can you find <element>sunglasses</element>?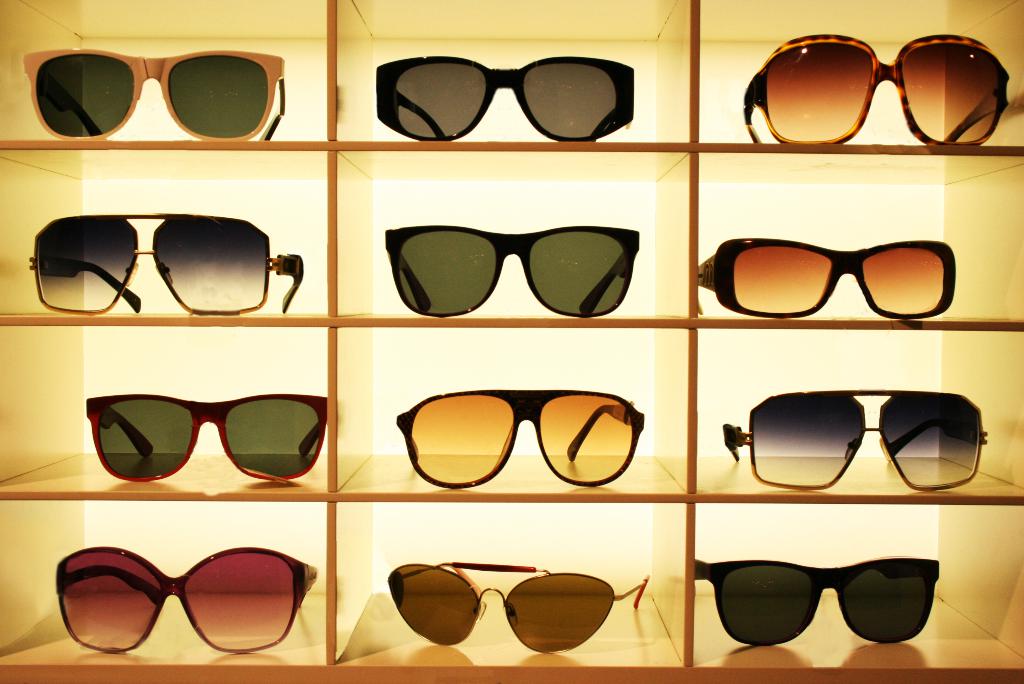
Yes, bounding box: box(54, 546, 318, 656).
